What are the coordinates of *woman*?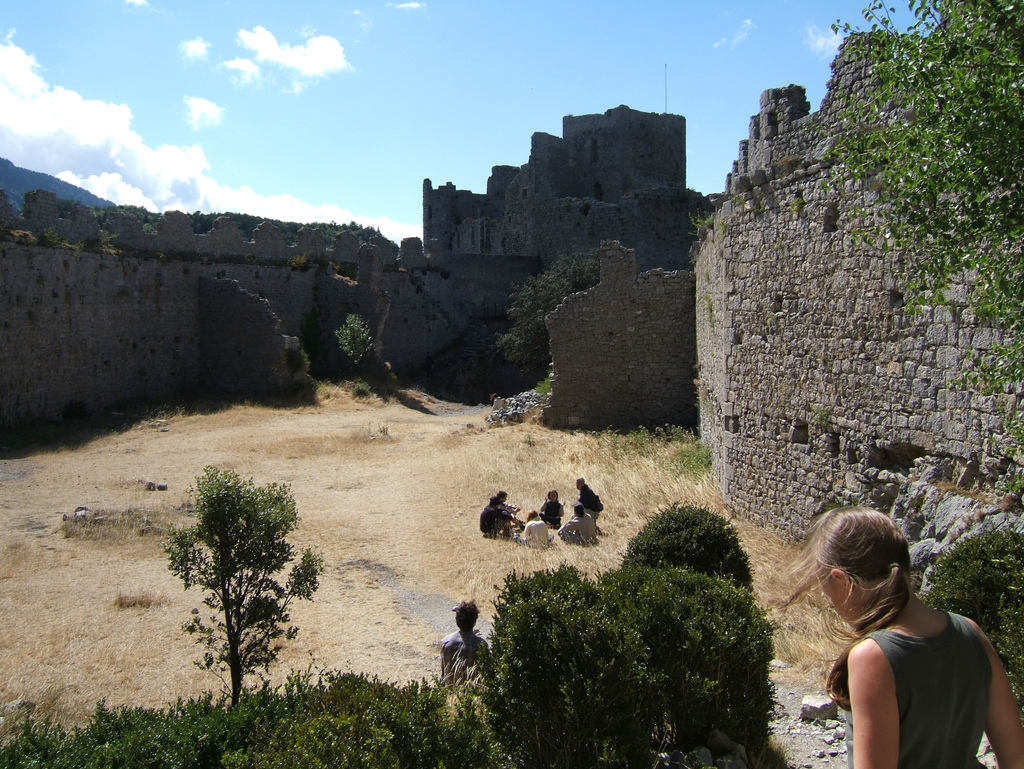
[518, 508, 552, 558].
